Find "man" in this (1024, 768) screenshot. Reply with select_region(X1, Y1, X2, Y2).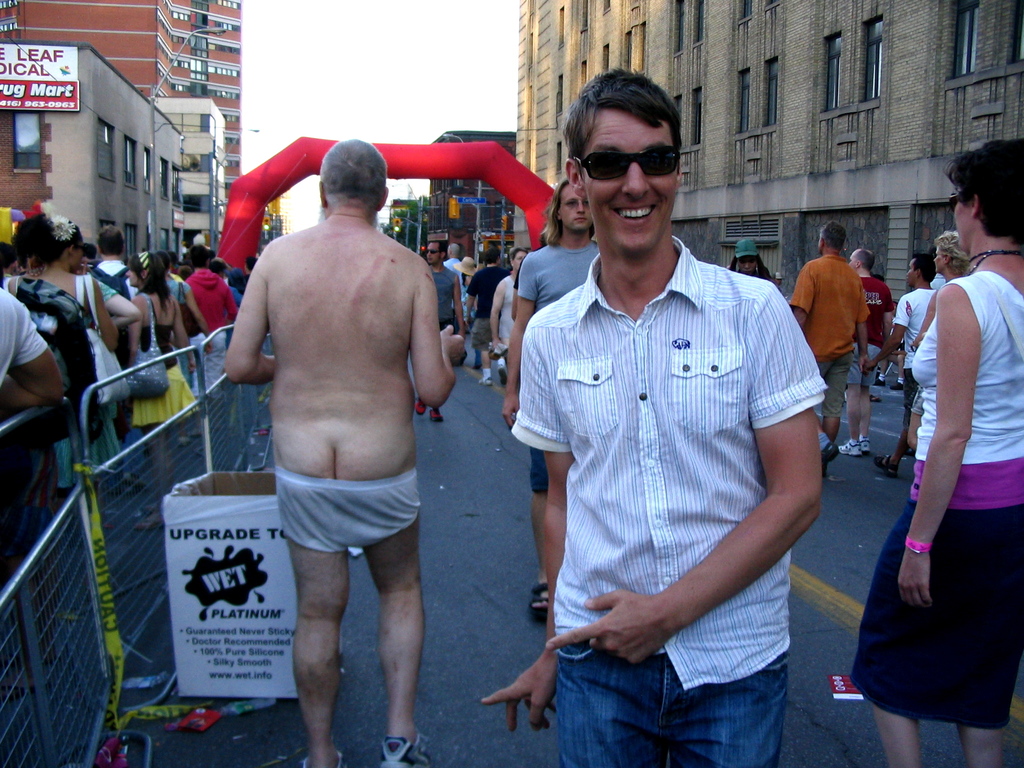
select_region(502, 175, 609, 623).
